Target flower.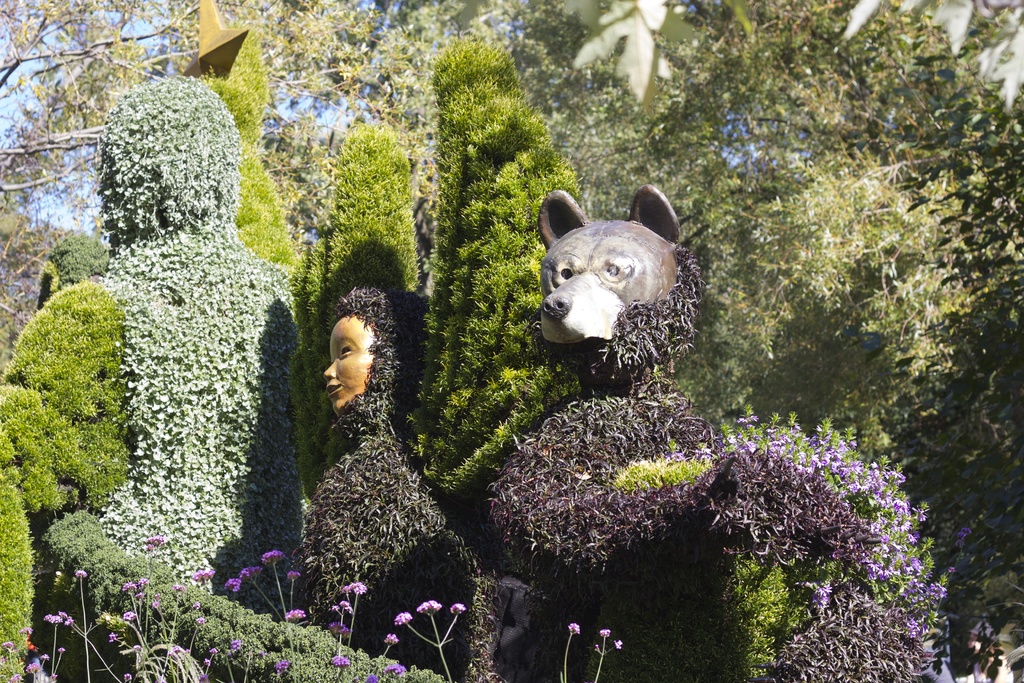
Target region: x1=955, y1=528, x2=979, y2=558.
